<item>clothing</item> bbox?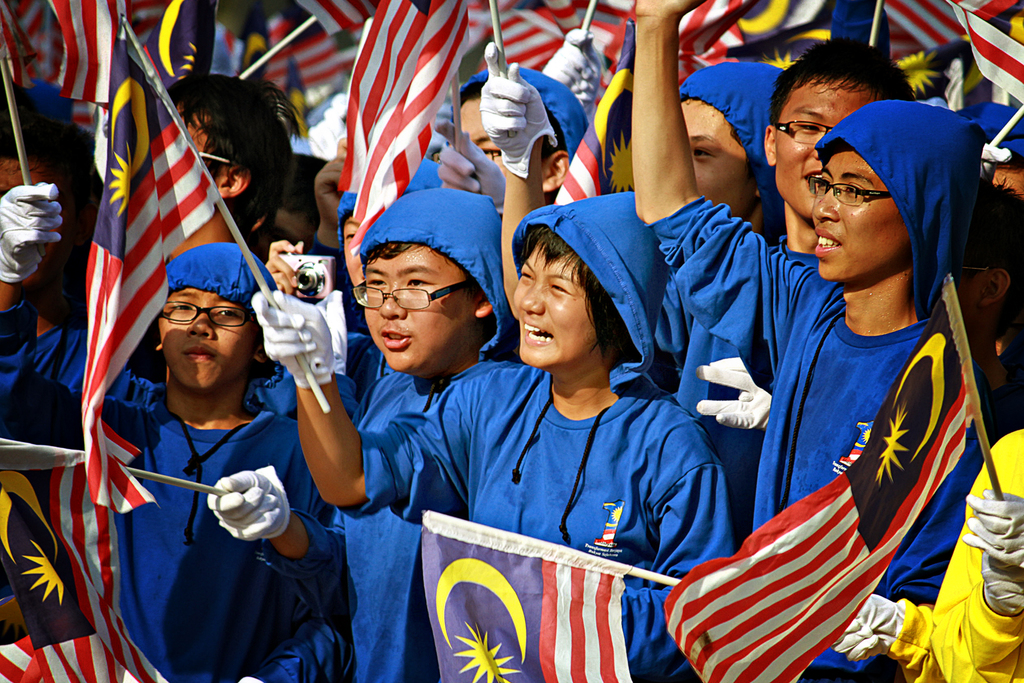
[649,103,996,682]
